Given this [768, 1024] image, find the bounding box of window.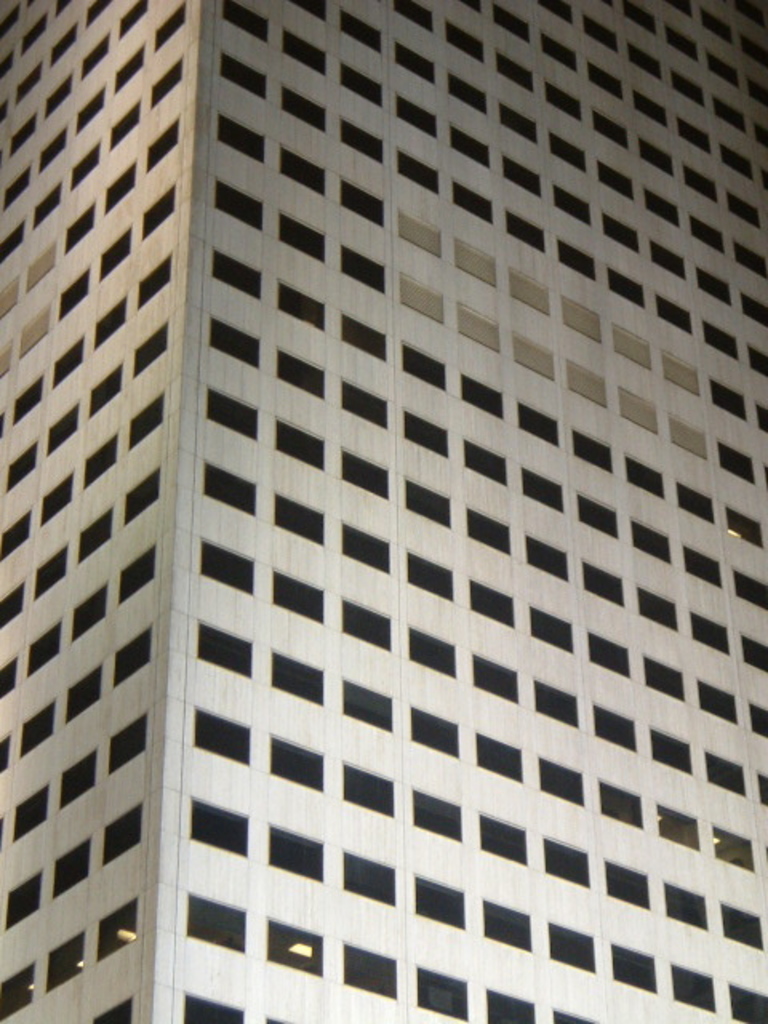
bbox=(27, 0, 40, 3).
